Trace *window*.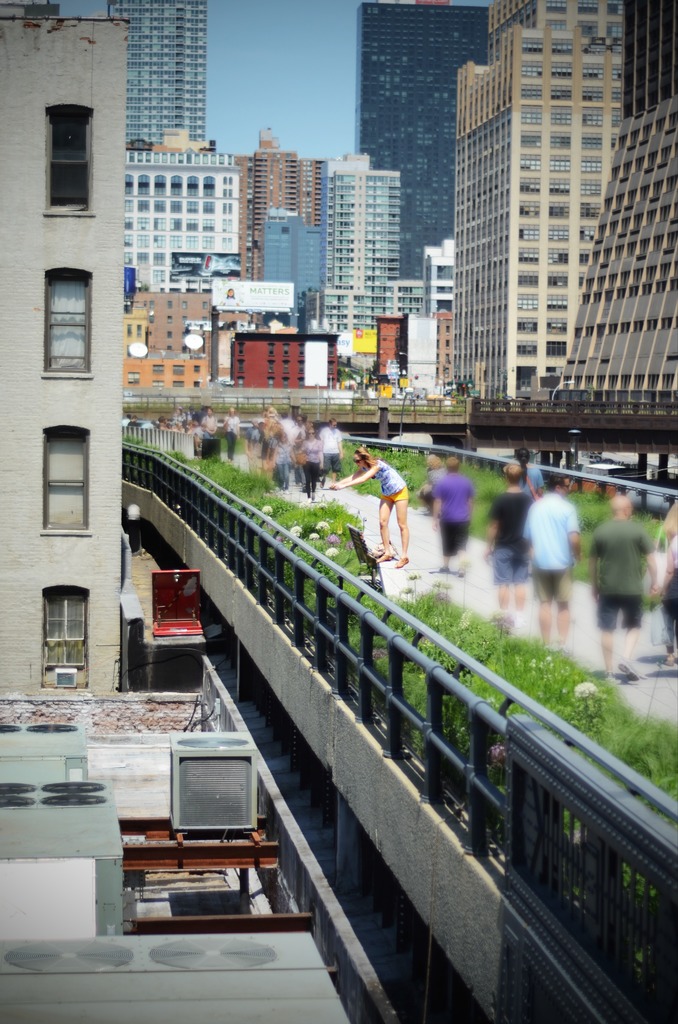
Traced to bbox=[298, 360, 307, 374].
